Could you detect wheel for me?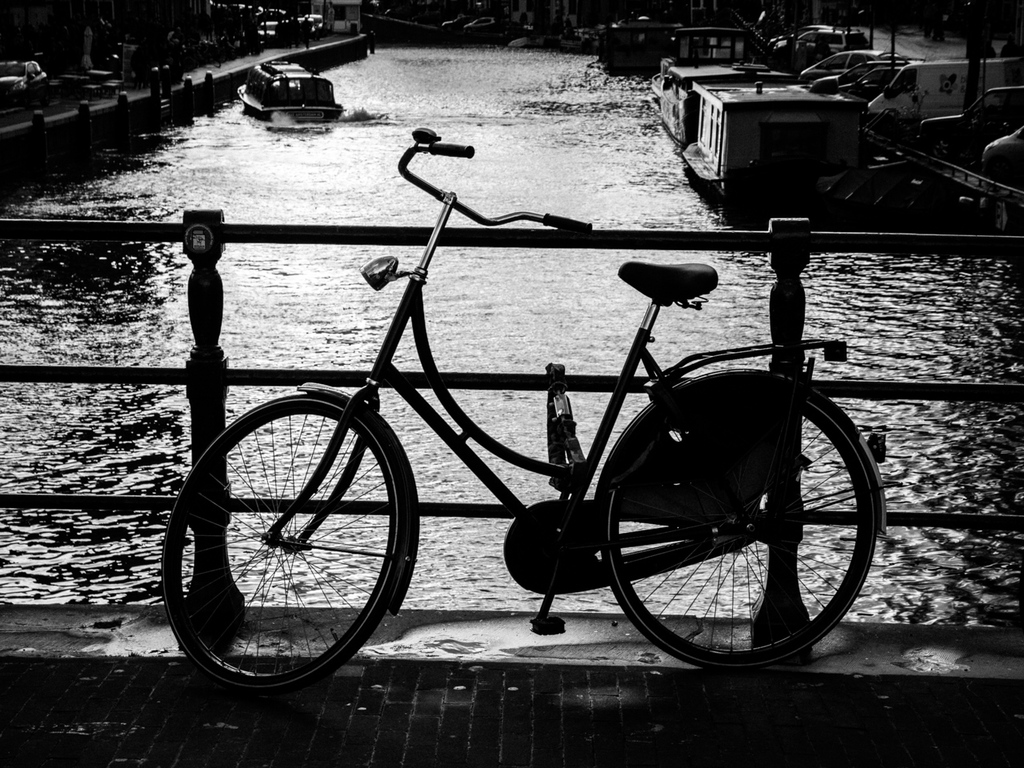
Detection result: 157:394:407:694.
